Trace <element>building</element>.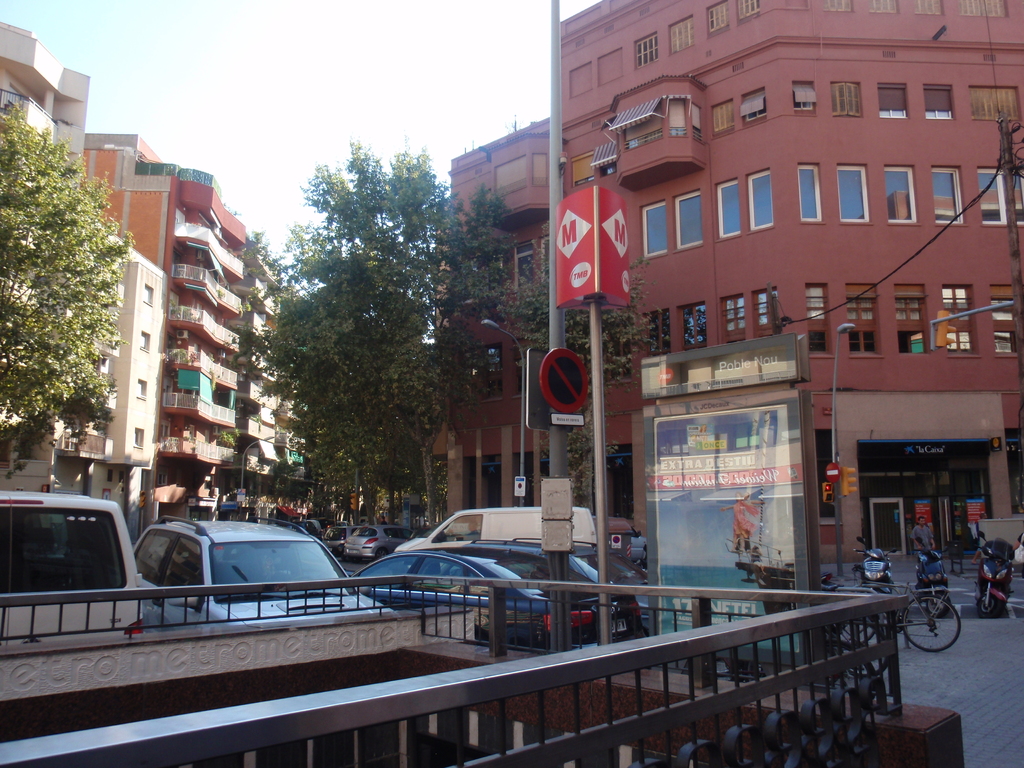
Traced to (0, 19, 169, 548).
